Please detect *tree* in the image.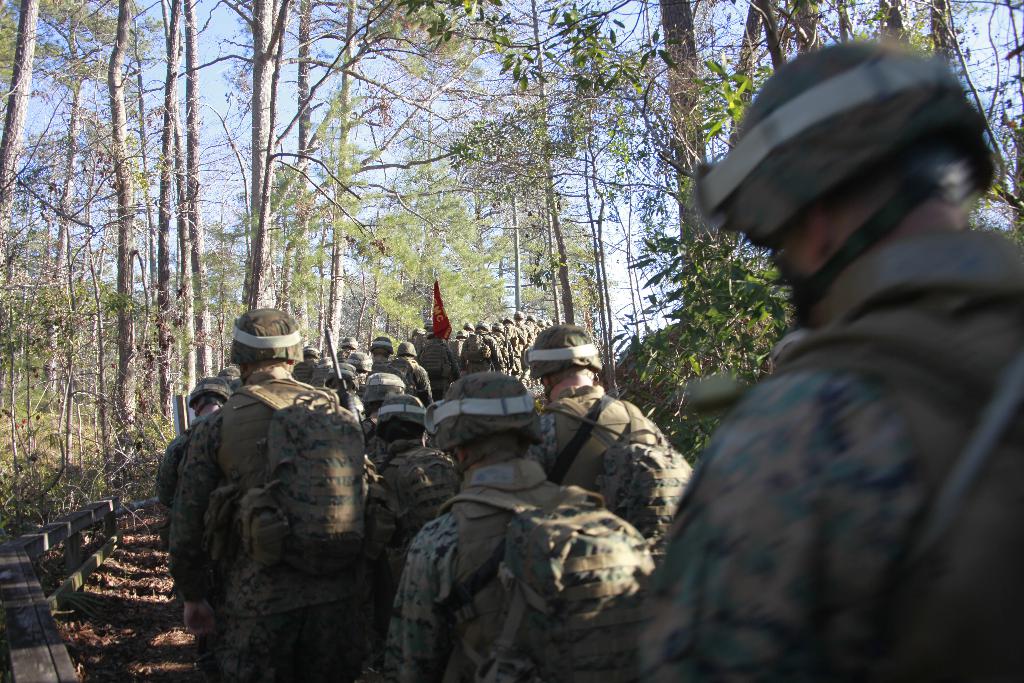
<region>84, 0, 217, 477</region>.
